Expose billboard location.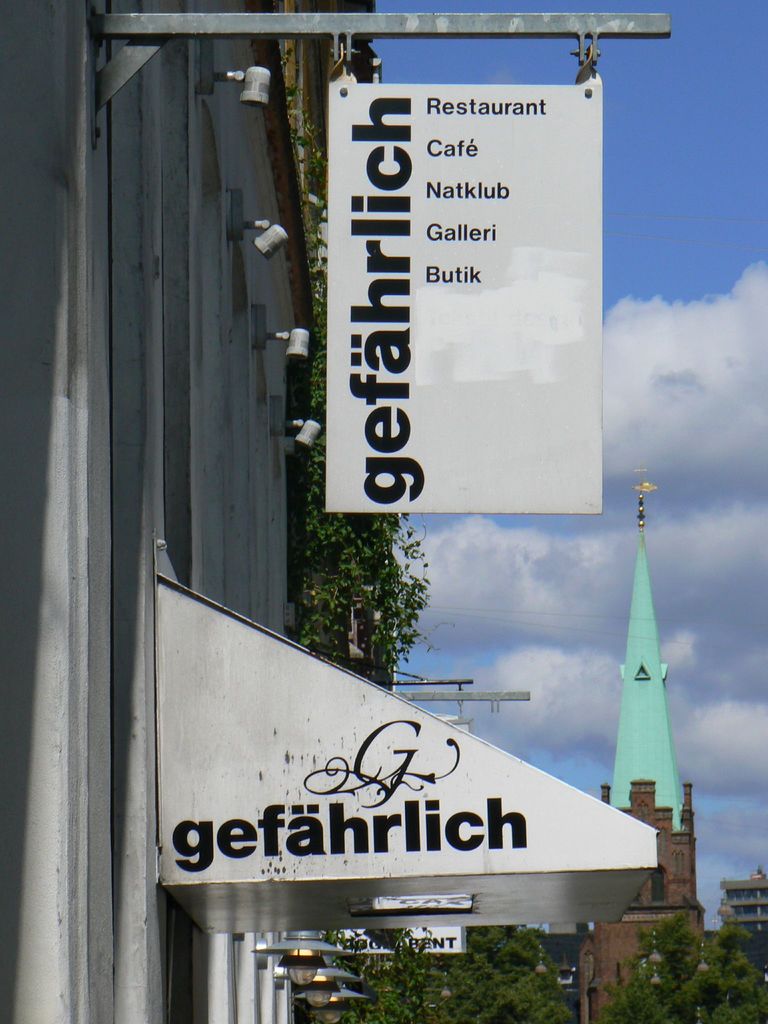
Exposed at region(322, 920, 460, 951).
